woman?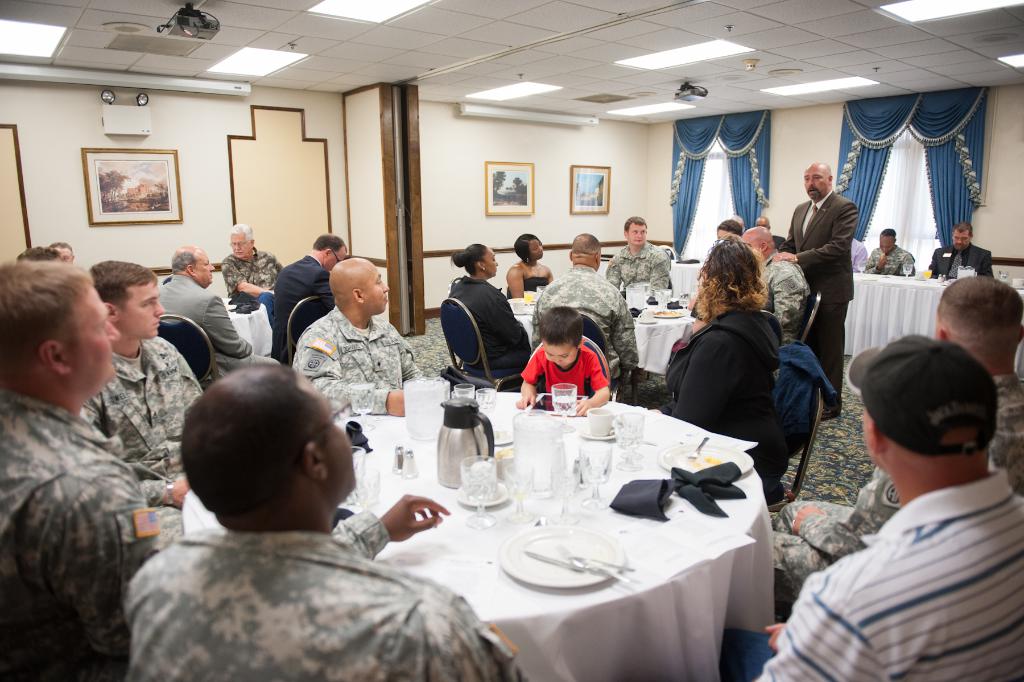
502 234 552 290
